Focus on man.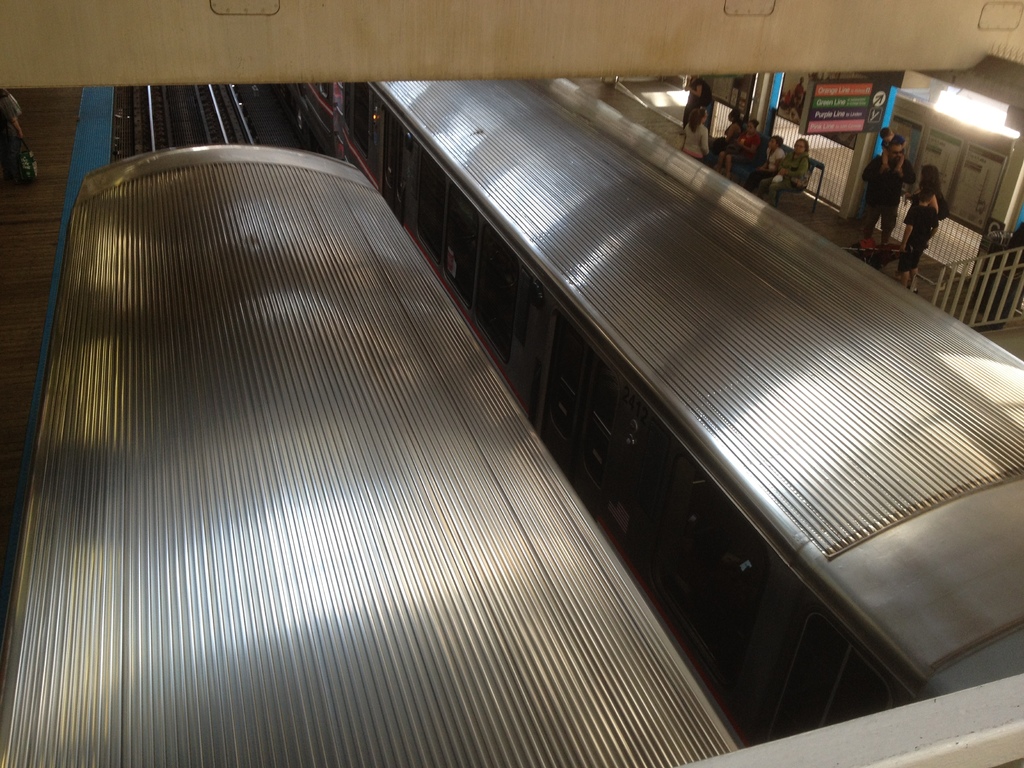
Focused at detection(683, 72, 703, 131).
